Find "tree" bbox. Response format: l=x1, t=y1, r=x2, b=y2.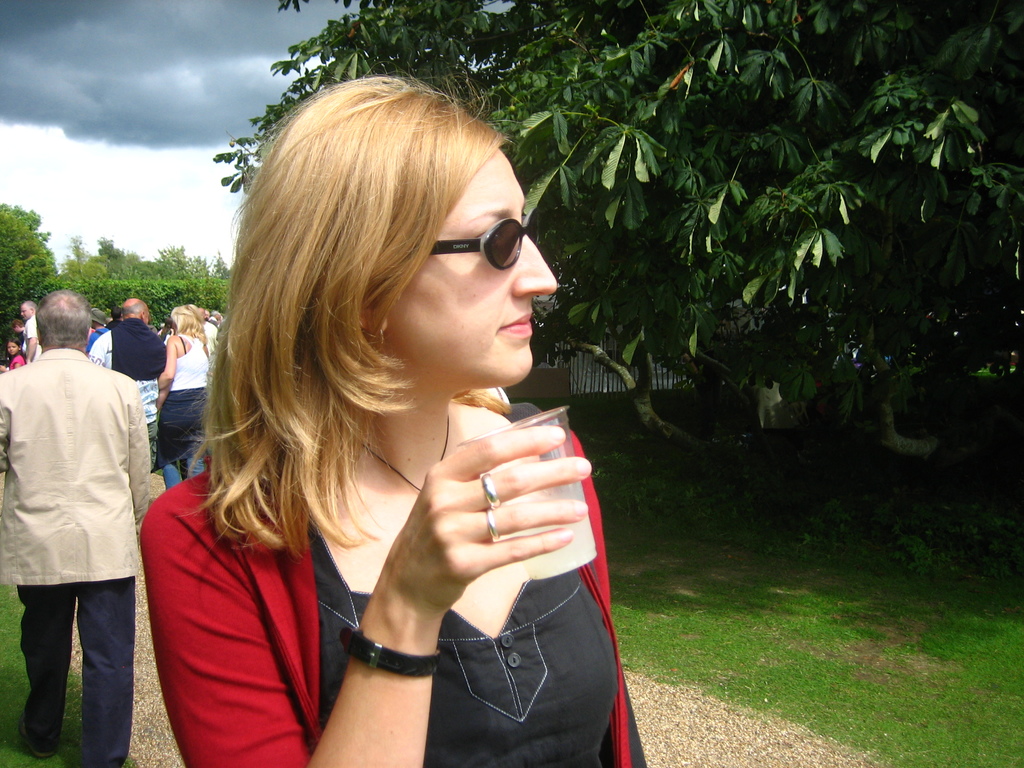
l=70, t=242, r=243, b=283.
